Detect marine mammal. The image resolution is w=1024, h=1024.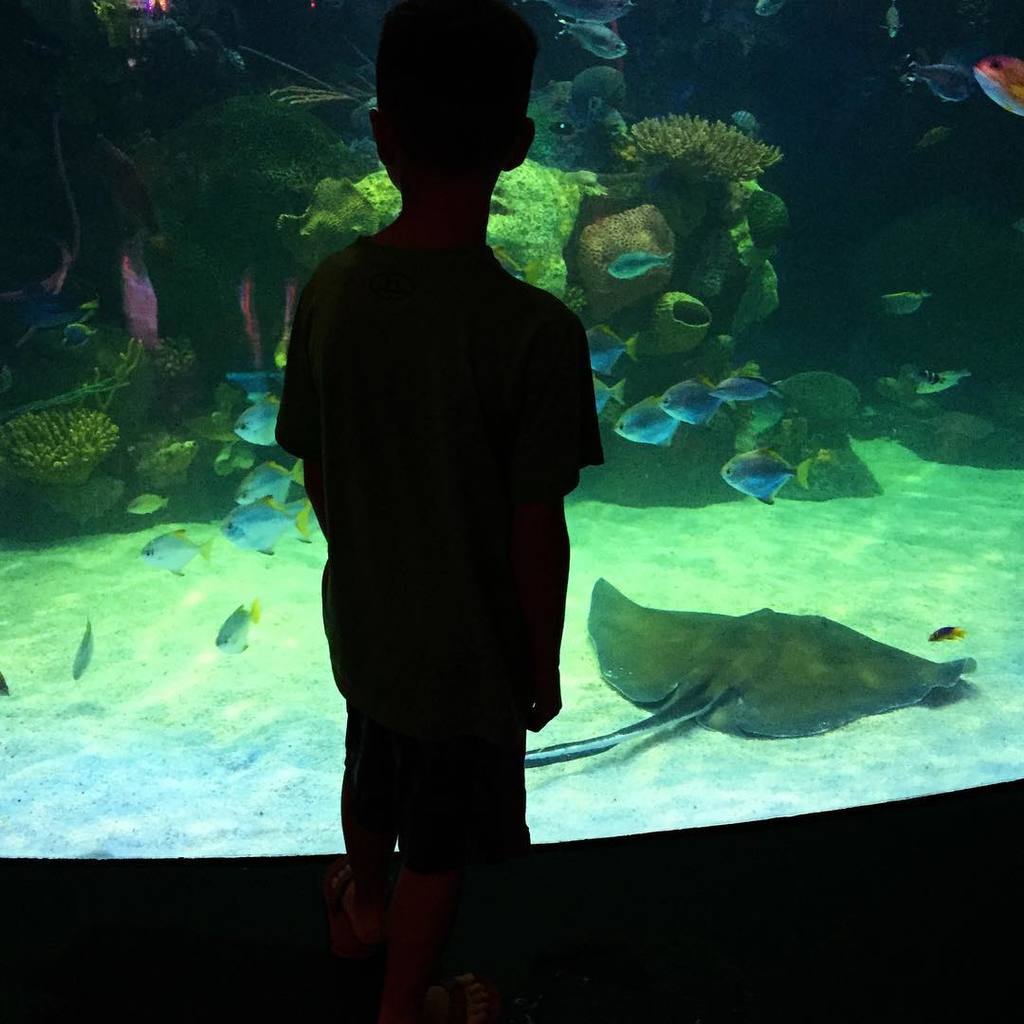
[x1=534, y1=546, x2=1011, y2=811].
